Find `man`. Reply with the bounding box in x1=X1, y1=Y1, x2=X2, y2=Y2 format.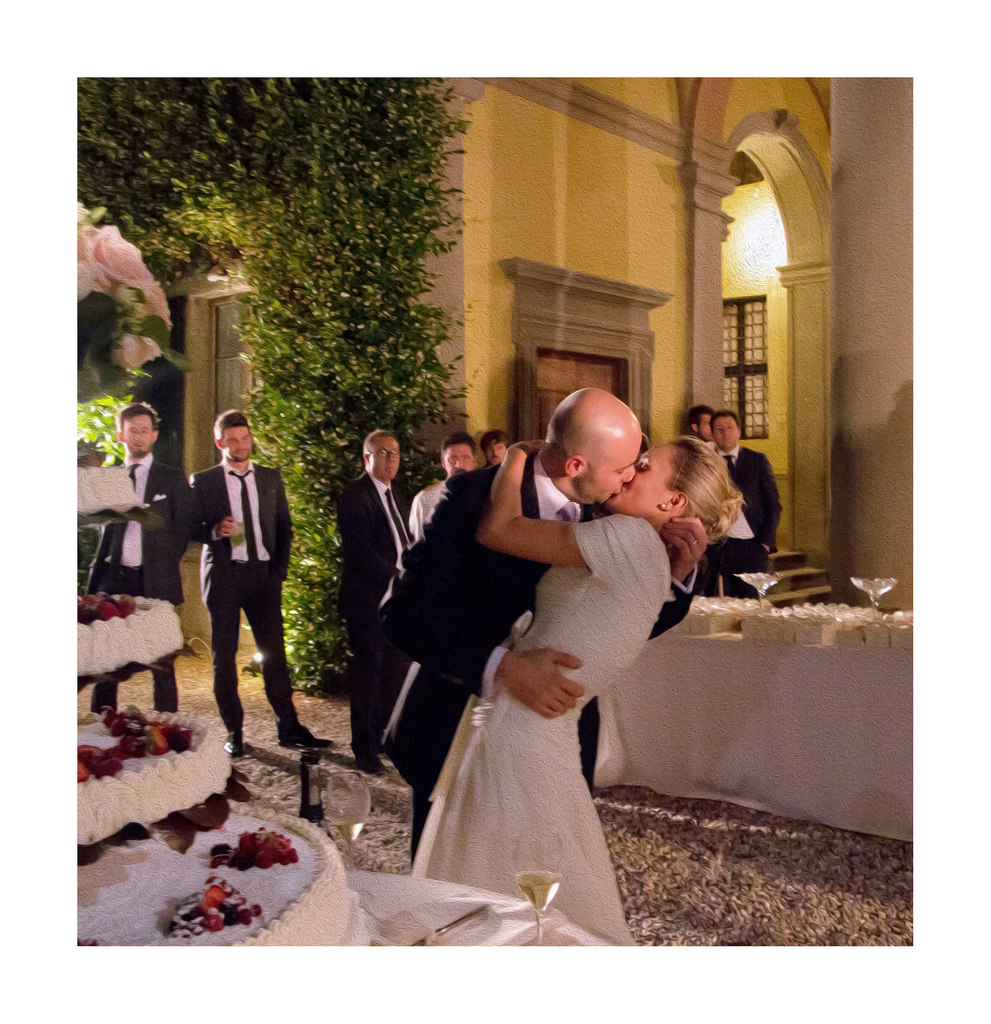
x1=703, y1=409, x2=780, y2=603.
